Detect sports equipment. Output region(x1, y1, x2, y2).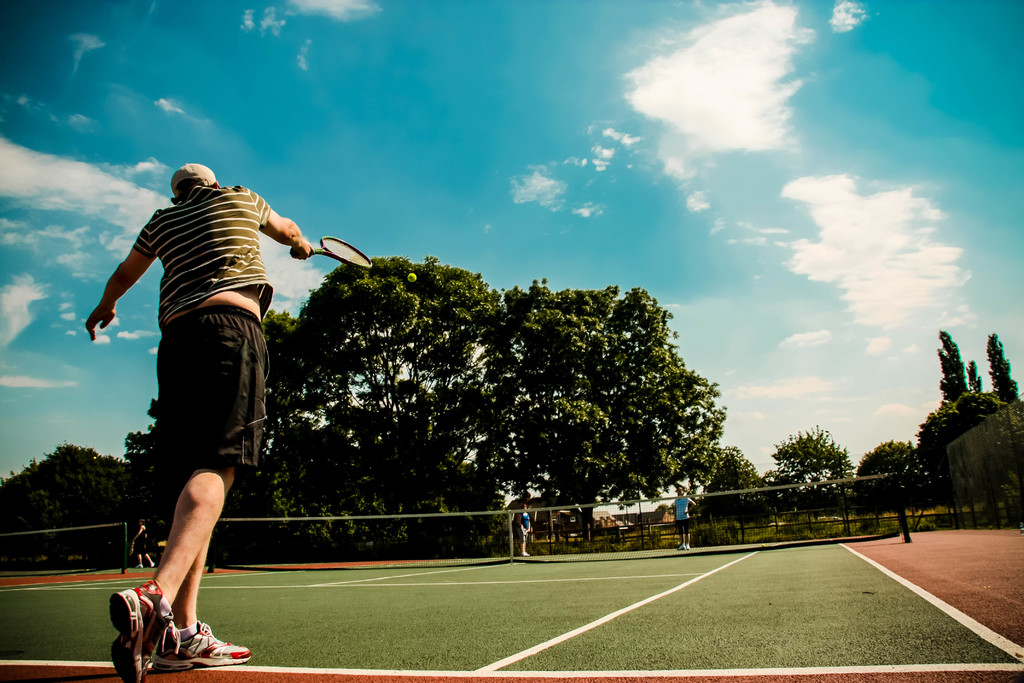
region(161, 623, 257, 674).
